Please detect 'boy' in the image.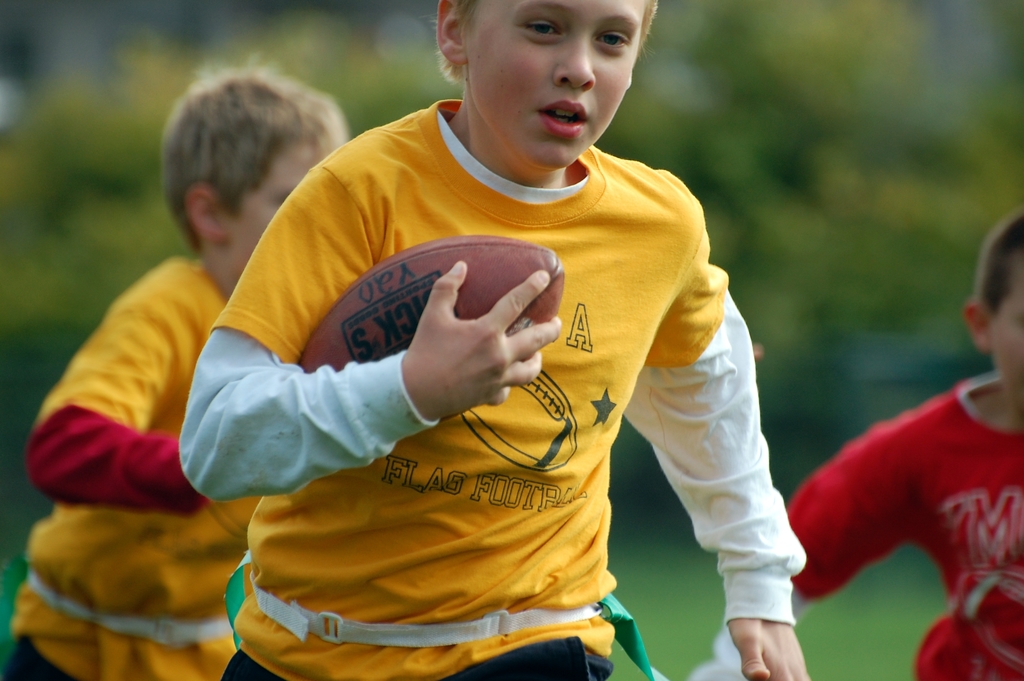
0 50 346 680.
